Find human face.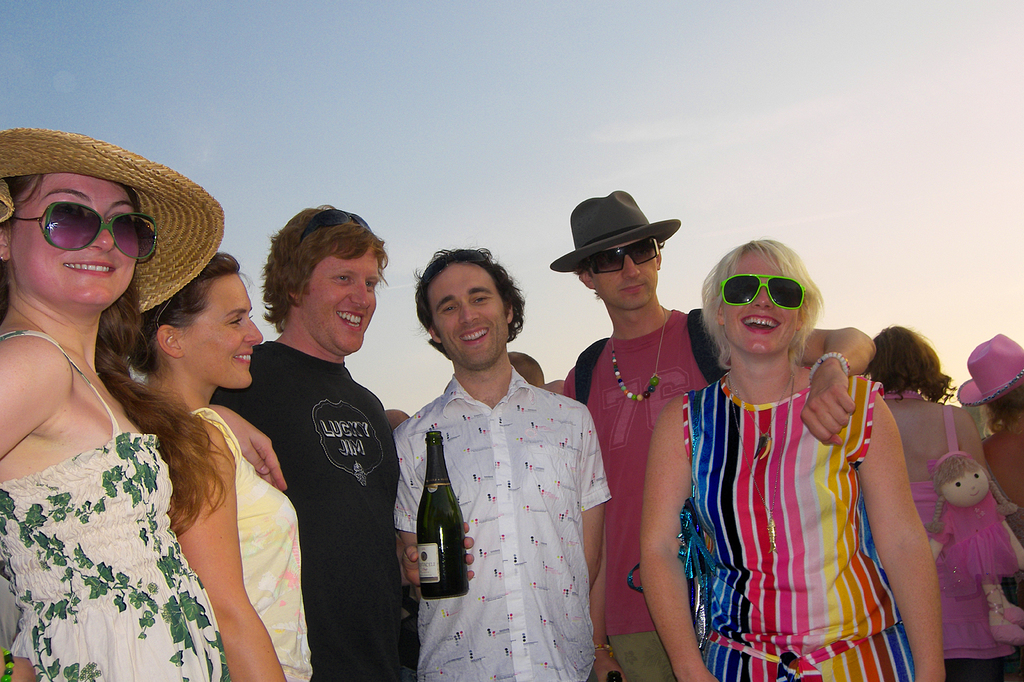
pyautogui.locateOnScreen(723, 244, 801, 356).
